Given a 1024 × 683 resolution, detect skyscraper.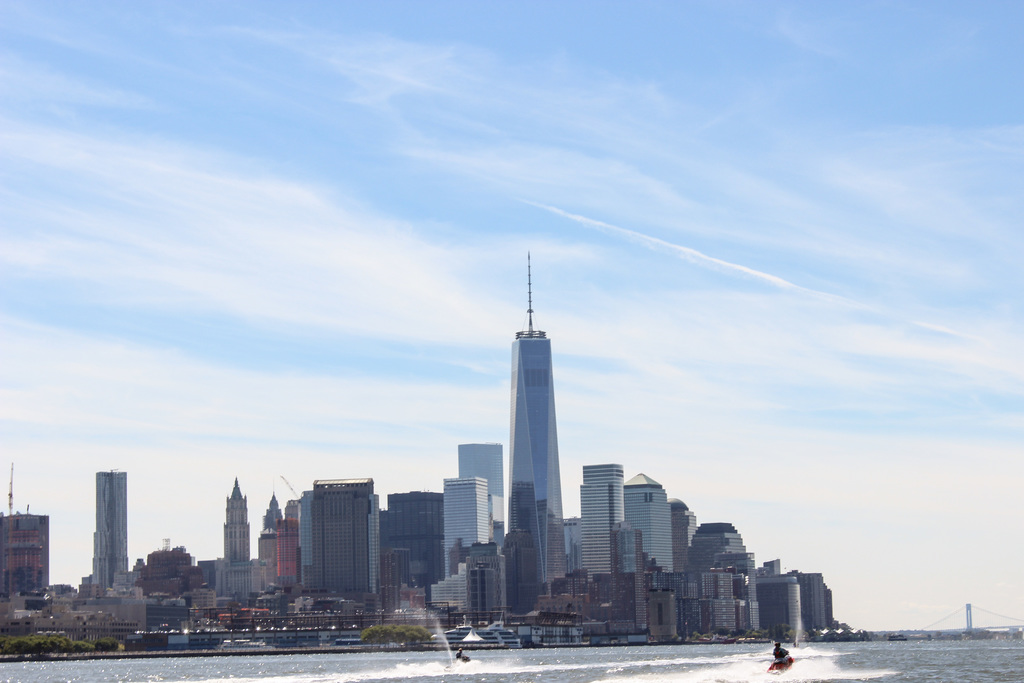
(x1=503, y1=248, x2=570, y2=613).
